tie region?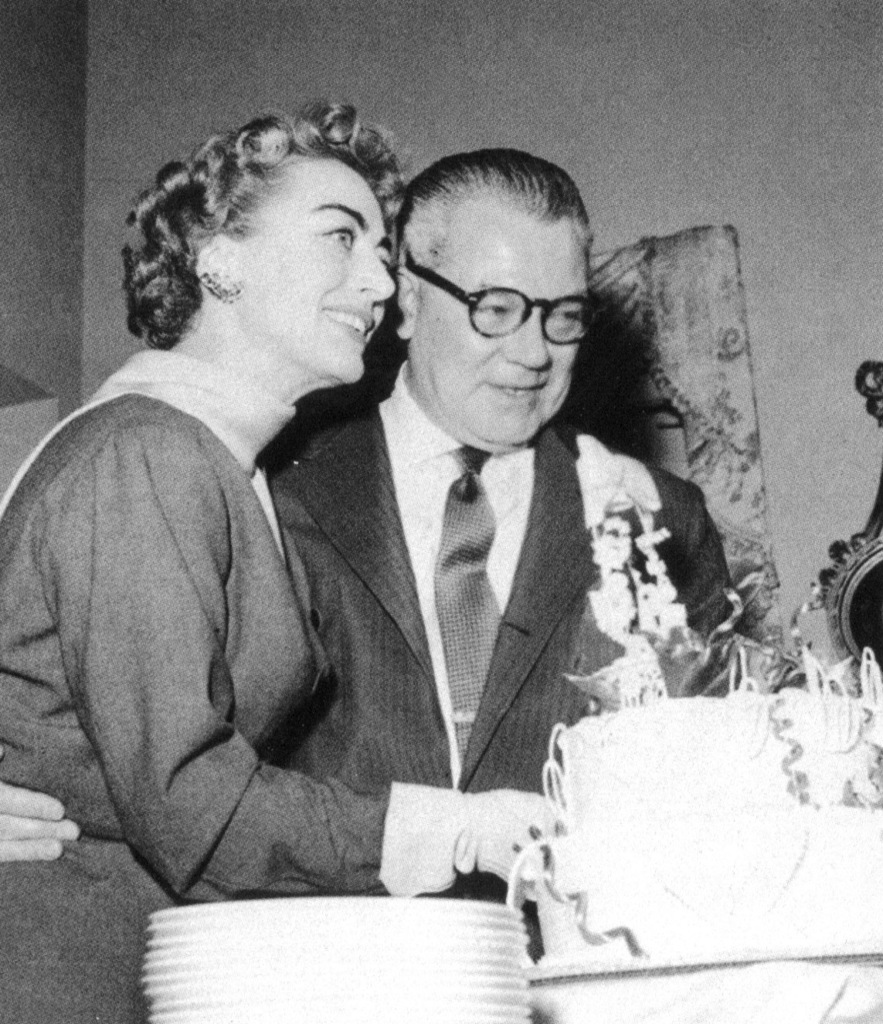
BBox(426, 443, 499, 765)
